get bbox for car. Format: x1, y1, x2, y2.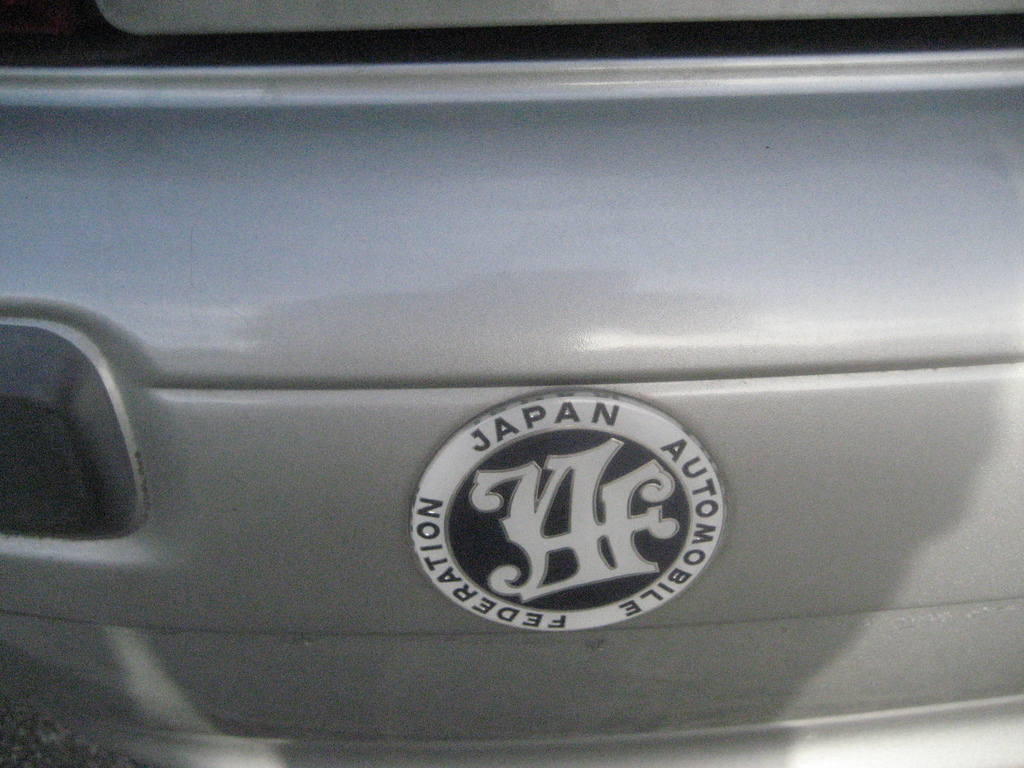
17, 28, 1012, 737.
